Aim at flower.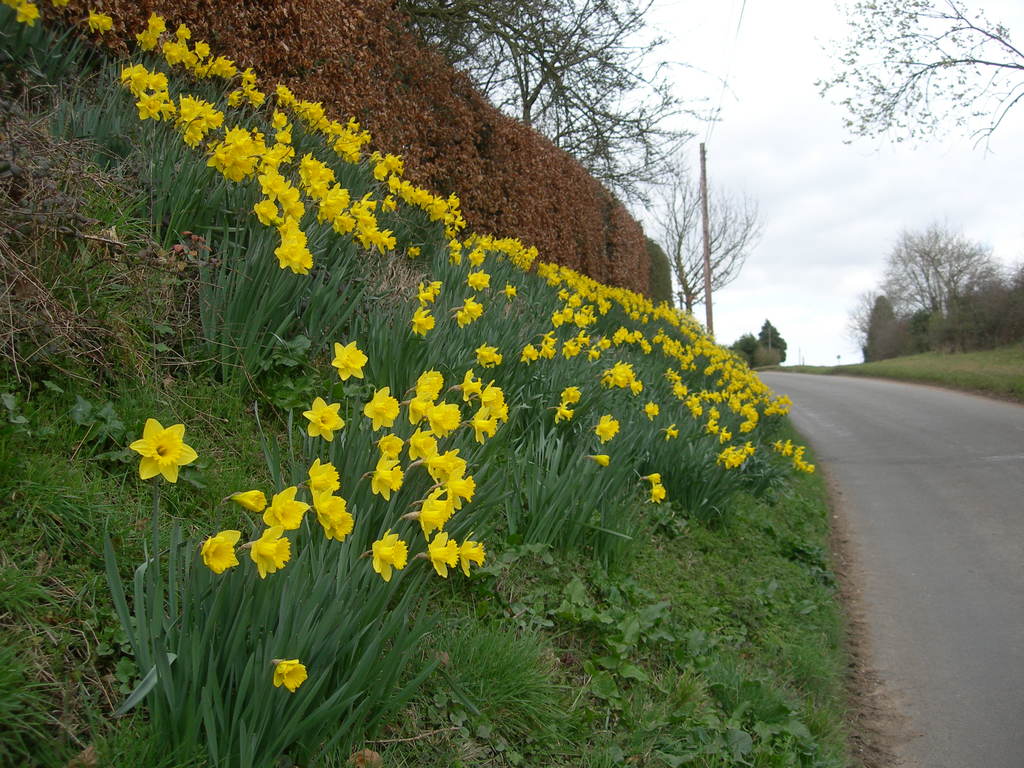
Aimed at [643, 471, 659, 481].
